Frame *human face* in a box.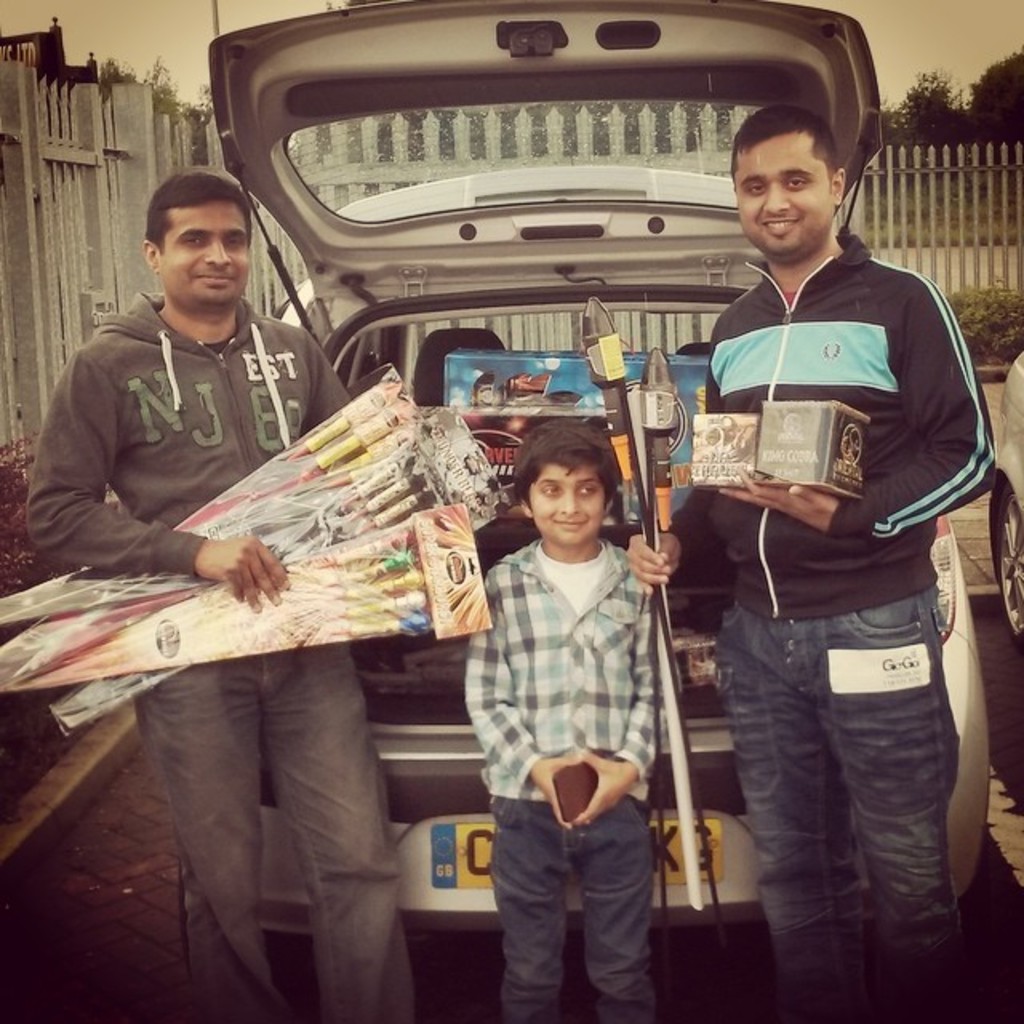
(x1=163, y1=195, x2=250, y2=318).
